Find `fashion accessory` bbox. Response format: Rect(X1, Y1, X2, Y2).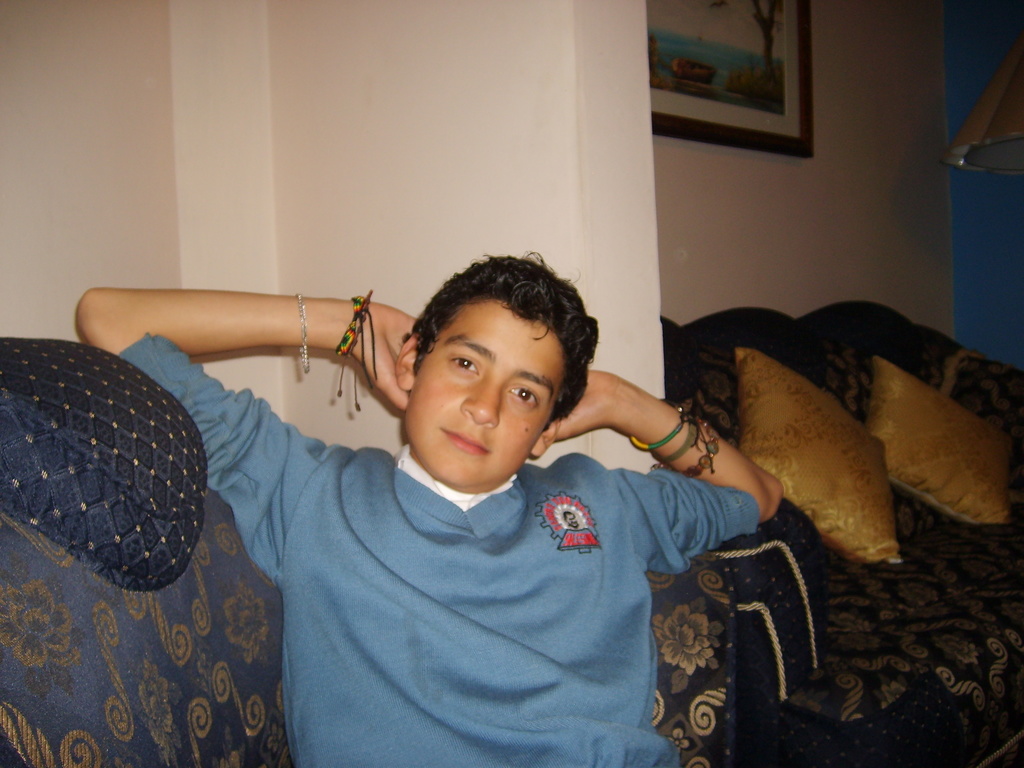
Rect(294, 291, 312, 376).
